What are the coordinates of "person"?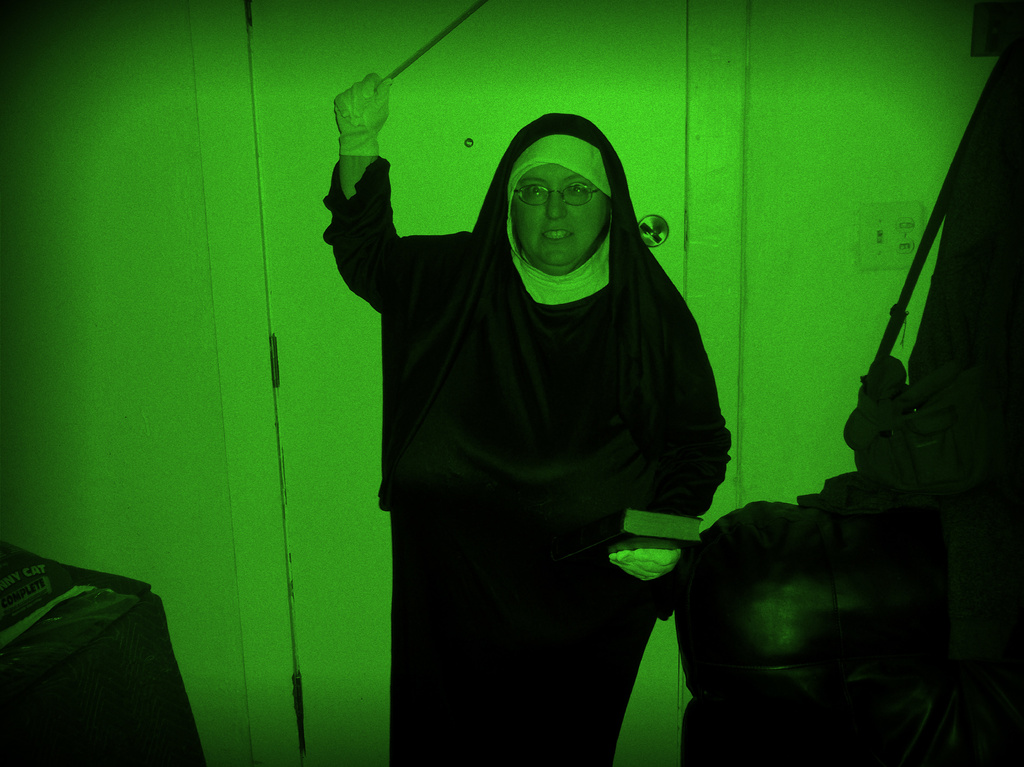
324,73,736,766.
